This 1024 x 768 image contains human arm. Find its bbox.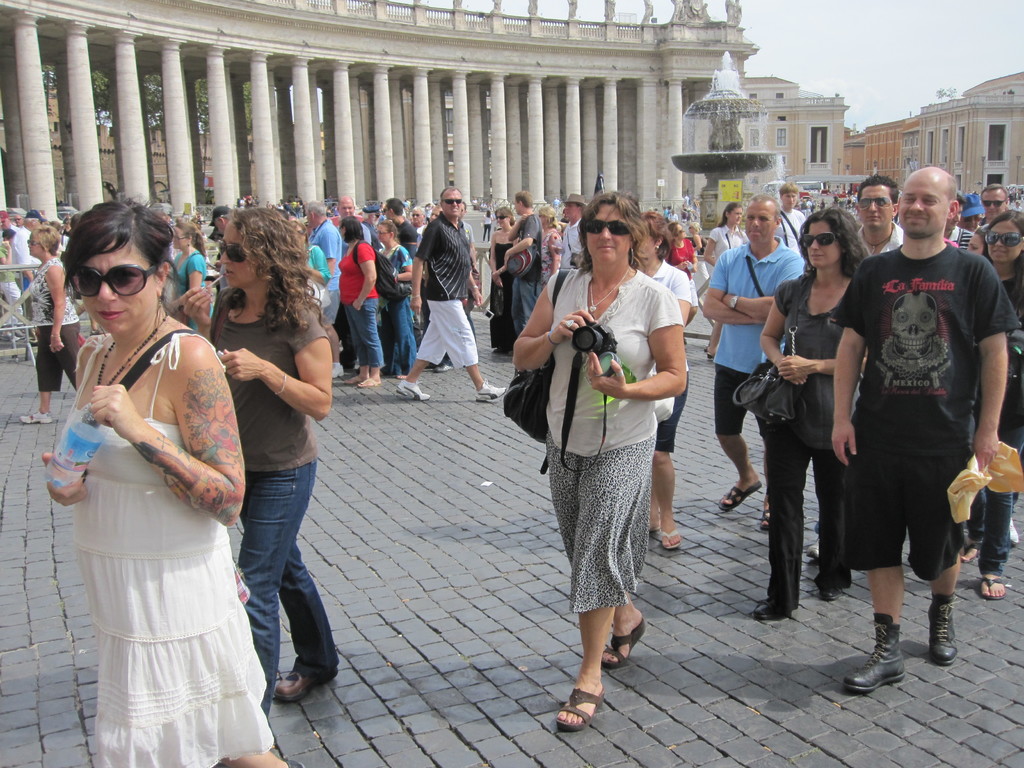
{"left": 13, "top": 233, "right": 33, "bottom": 287}.
